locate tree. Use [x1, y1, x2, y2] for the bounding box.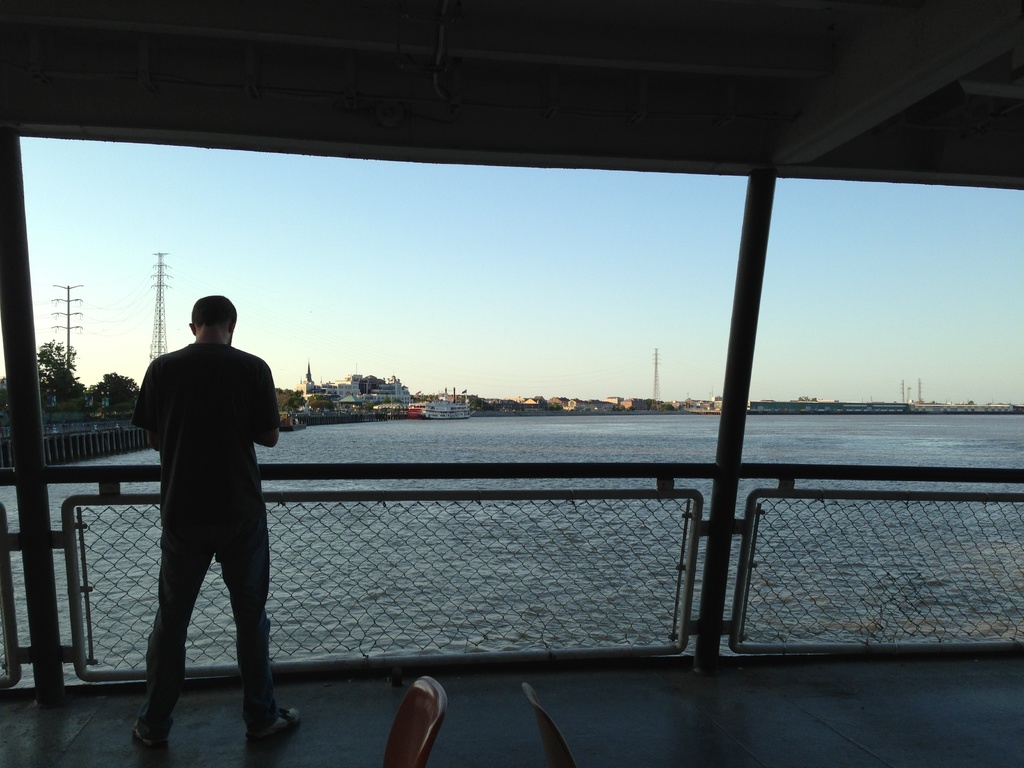
[267, 385, 307, 415].
